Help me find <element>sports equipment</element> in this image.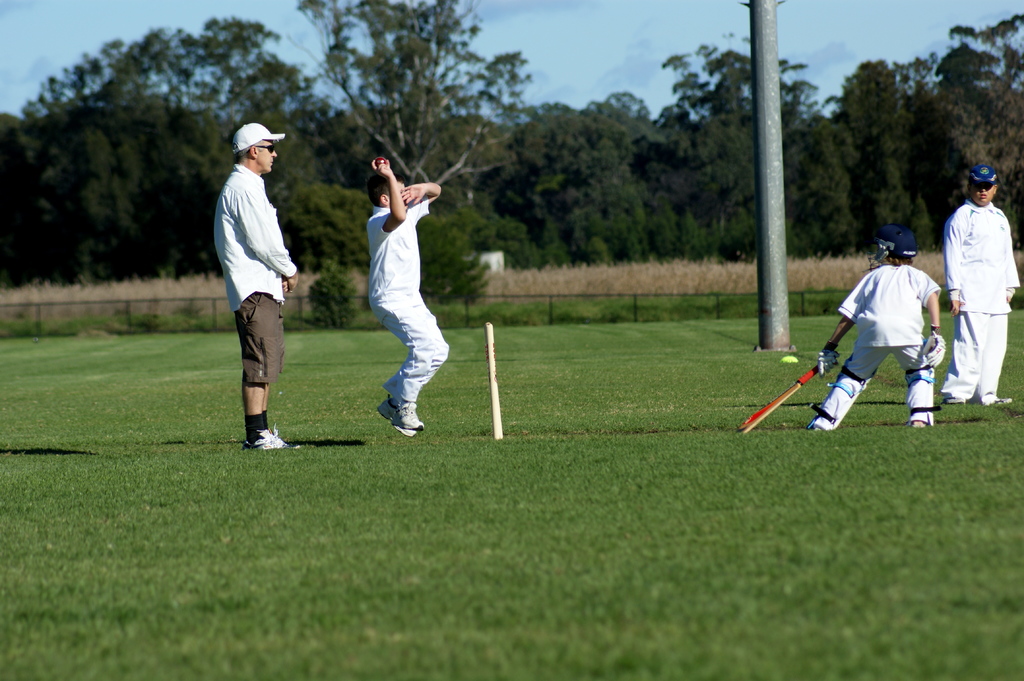
Found it: x1=376, y1=157, x2=386, y2=164.
